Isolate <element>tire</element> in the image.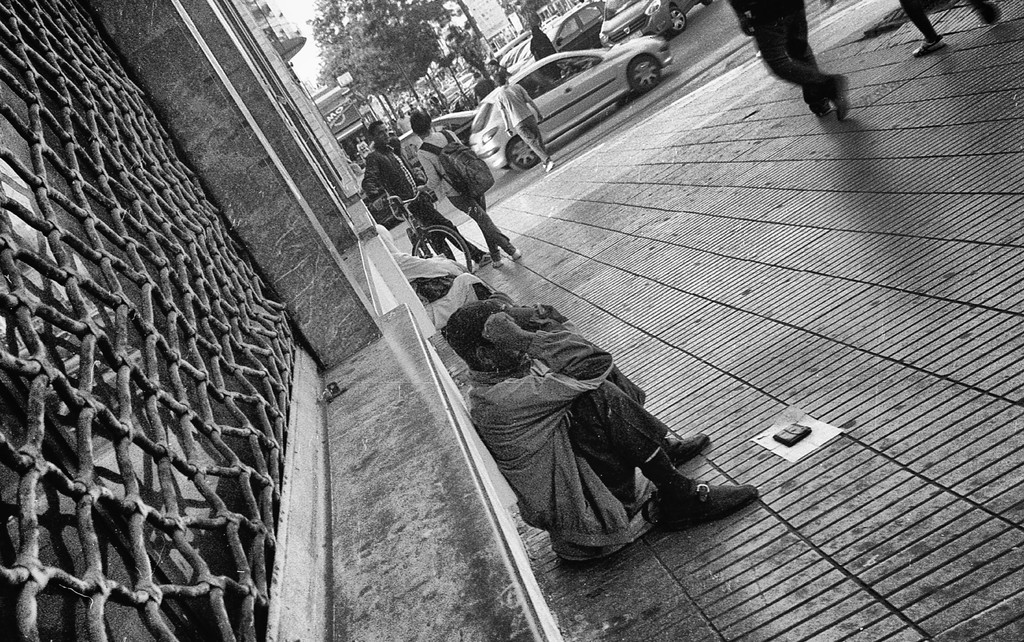
Isolated region: x1=628 y1=60 x2=658 y2=91.
